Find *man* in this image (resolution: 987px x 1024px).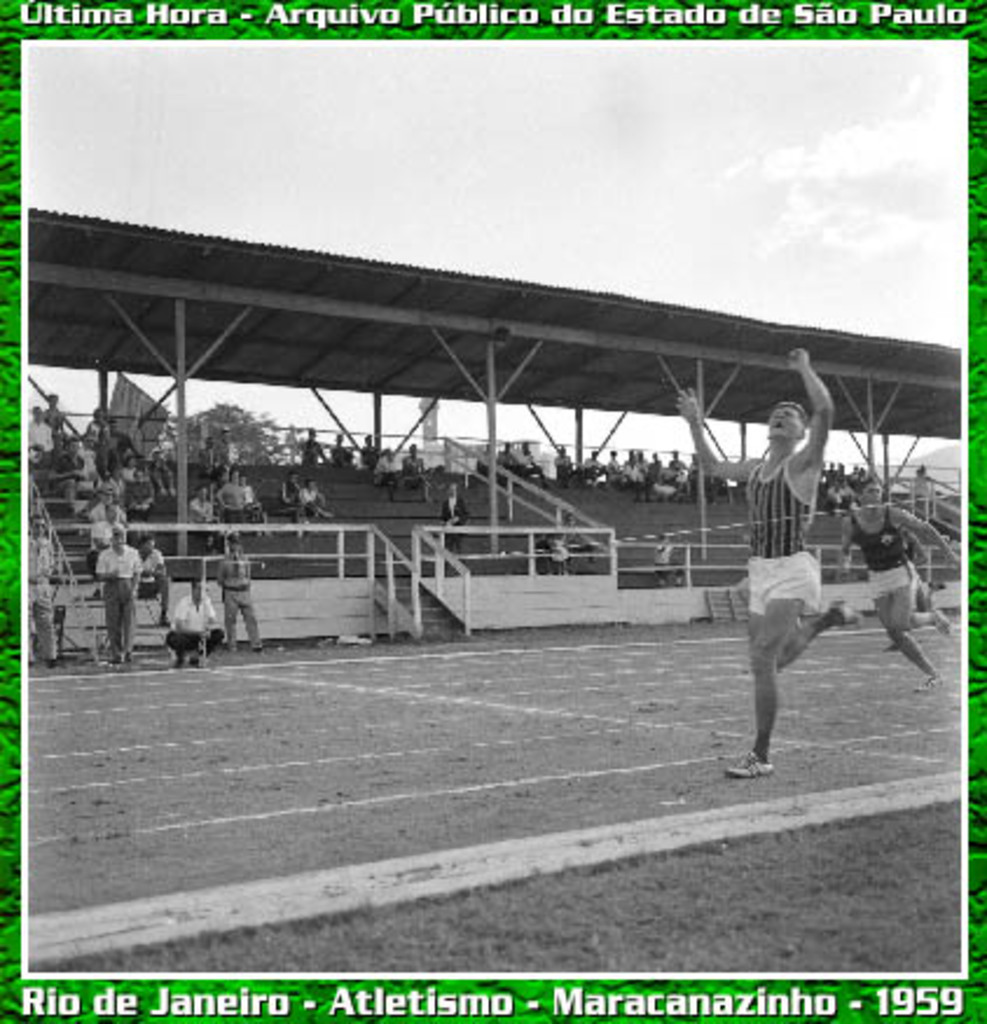
(711,388,851,783).
